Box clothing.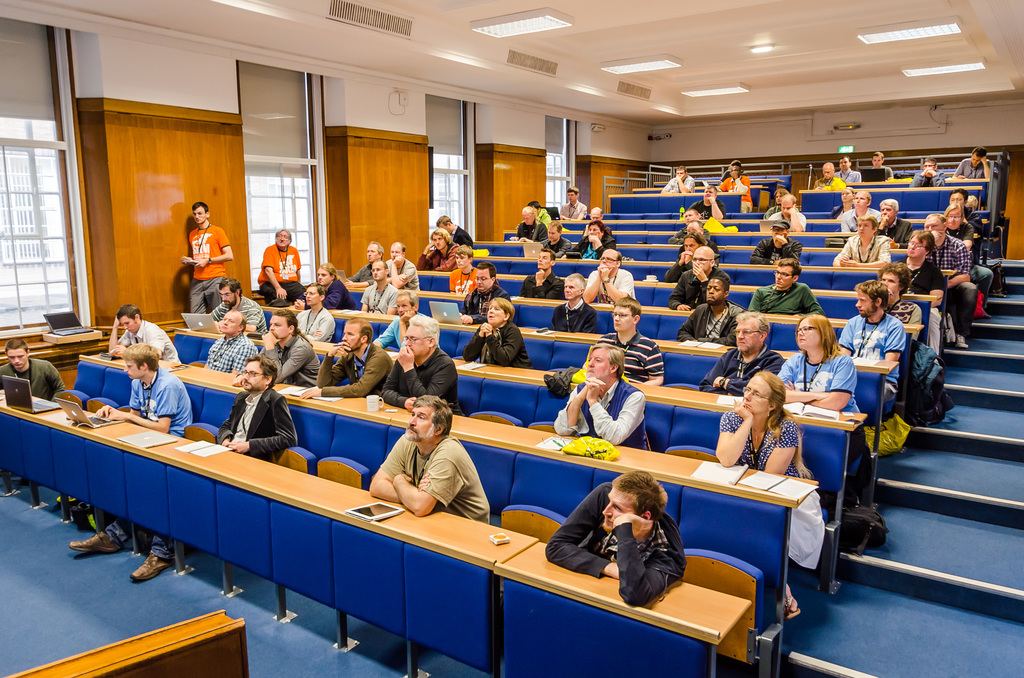
[210, 337, 257, 370].
